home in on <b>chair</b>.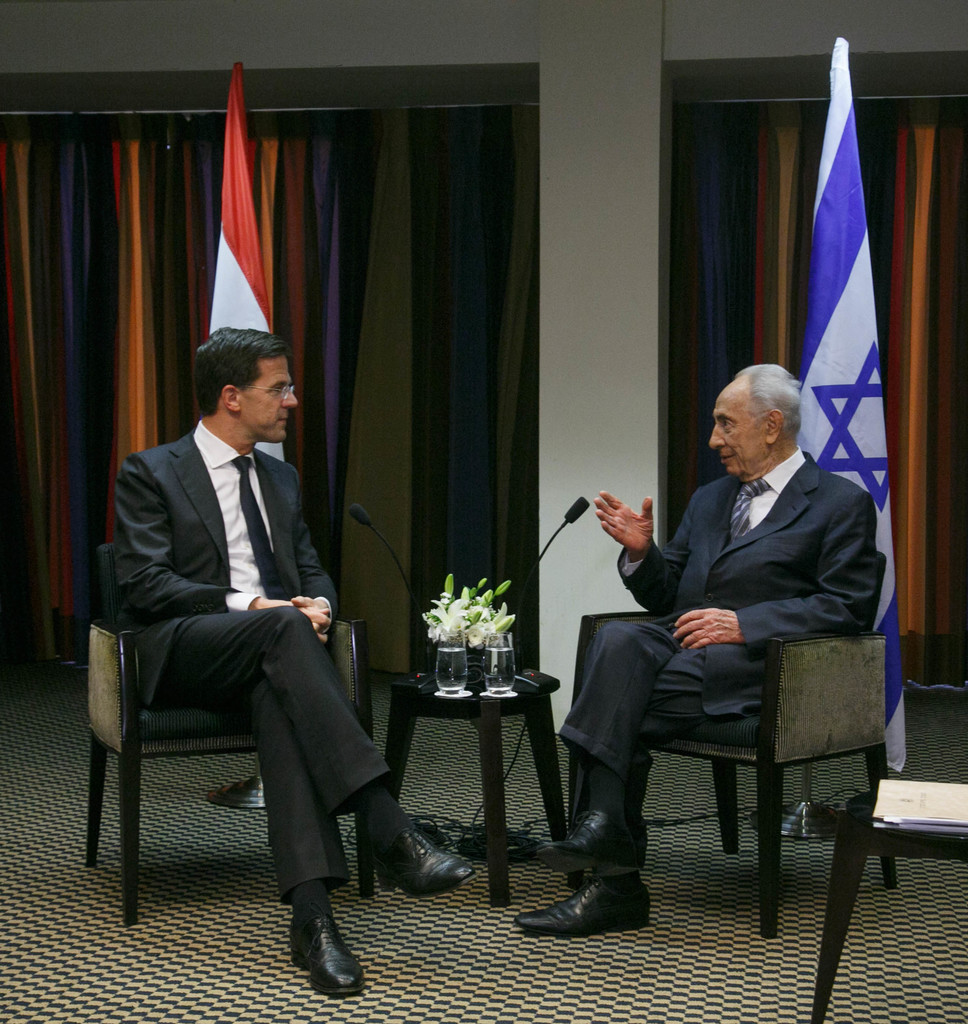
Homed in at [x1=79, y1=533, x2=376, y2=923].
